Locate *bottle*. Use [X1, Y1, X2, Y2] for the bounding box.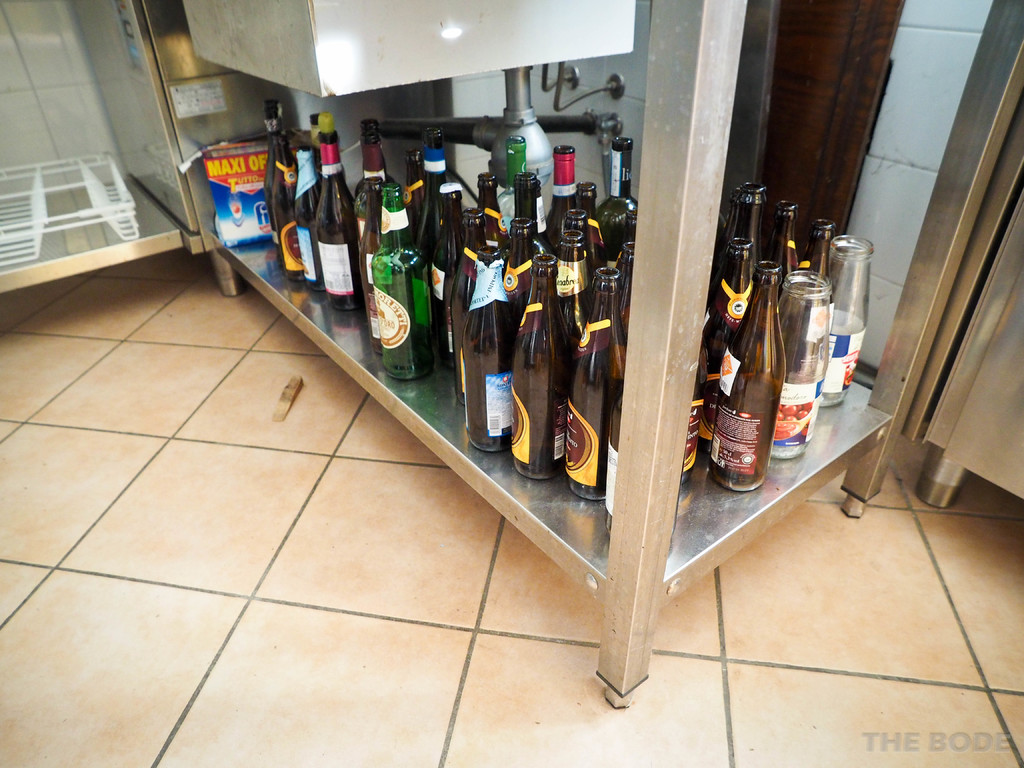
[477, 172, 513, 254].
